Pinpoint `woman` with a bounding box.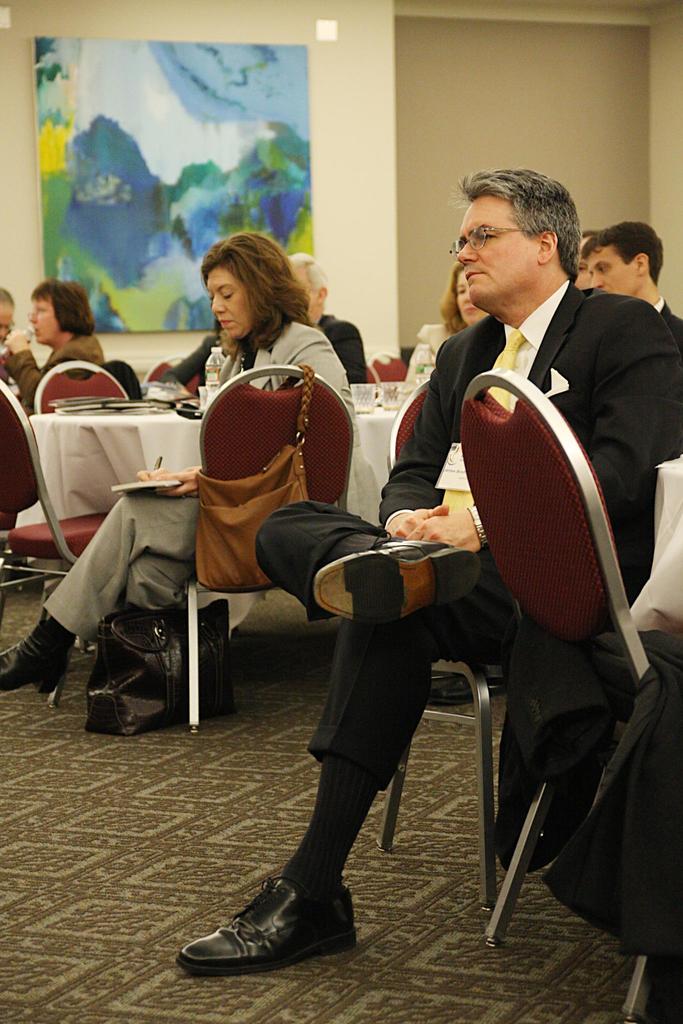
(x1=0, y1=278, x2=111, y2=528).
